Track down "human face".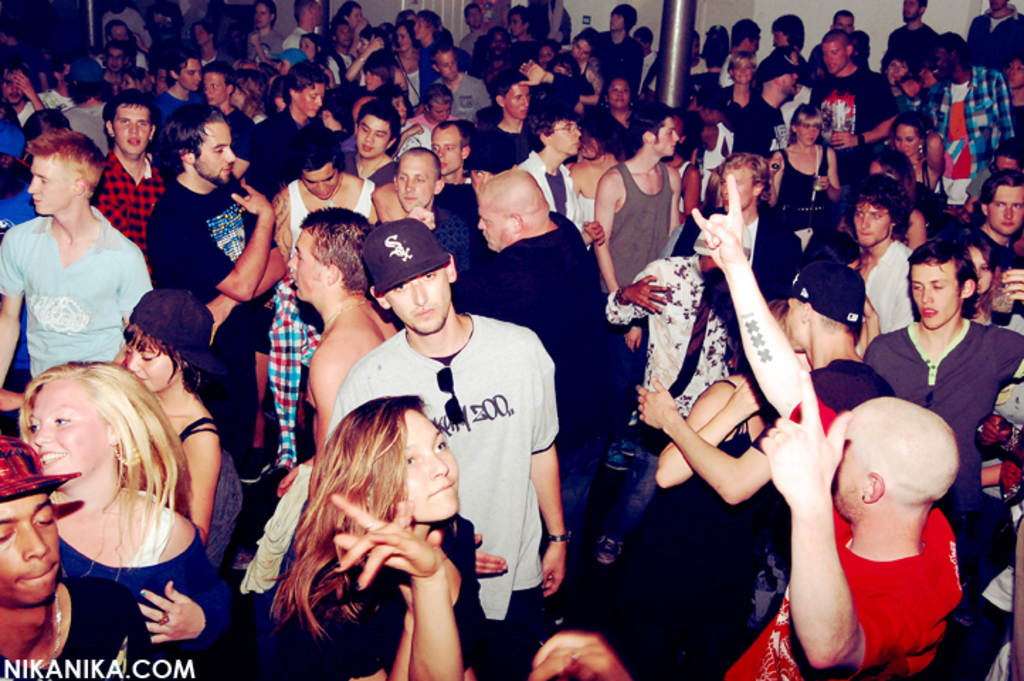
Tracked to x1=1007 y1=58 x2=1023 y2=88.
